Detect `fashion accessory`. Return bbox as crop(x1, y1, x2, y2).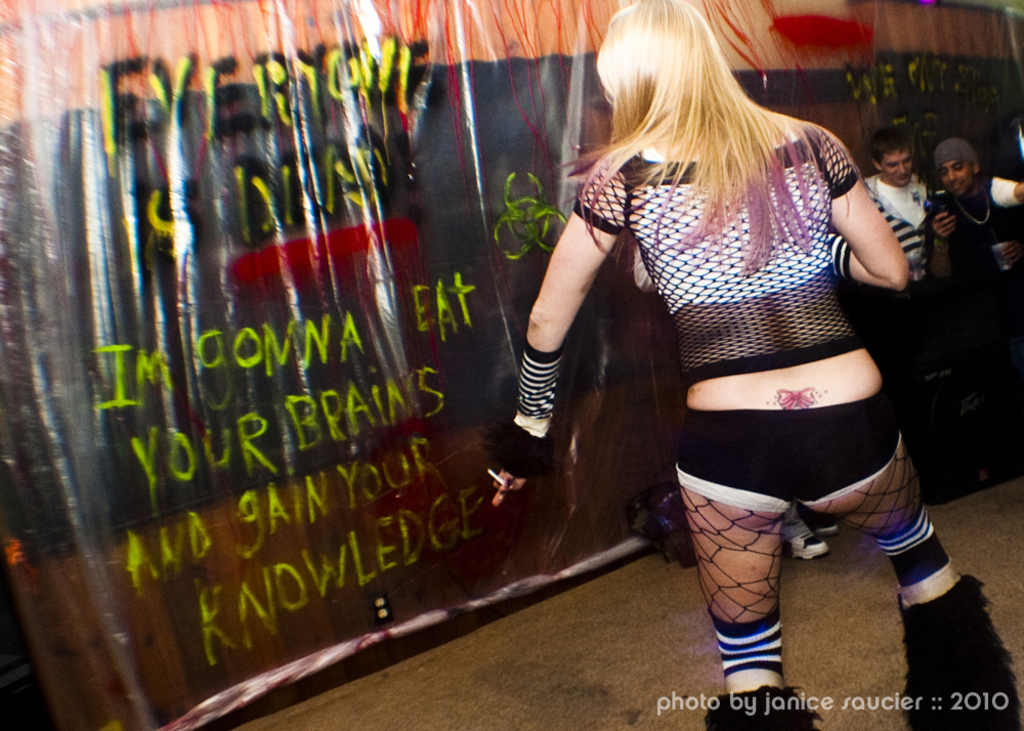
crop(895, 573, 1023, 730).
